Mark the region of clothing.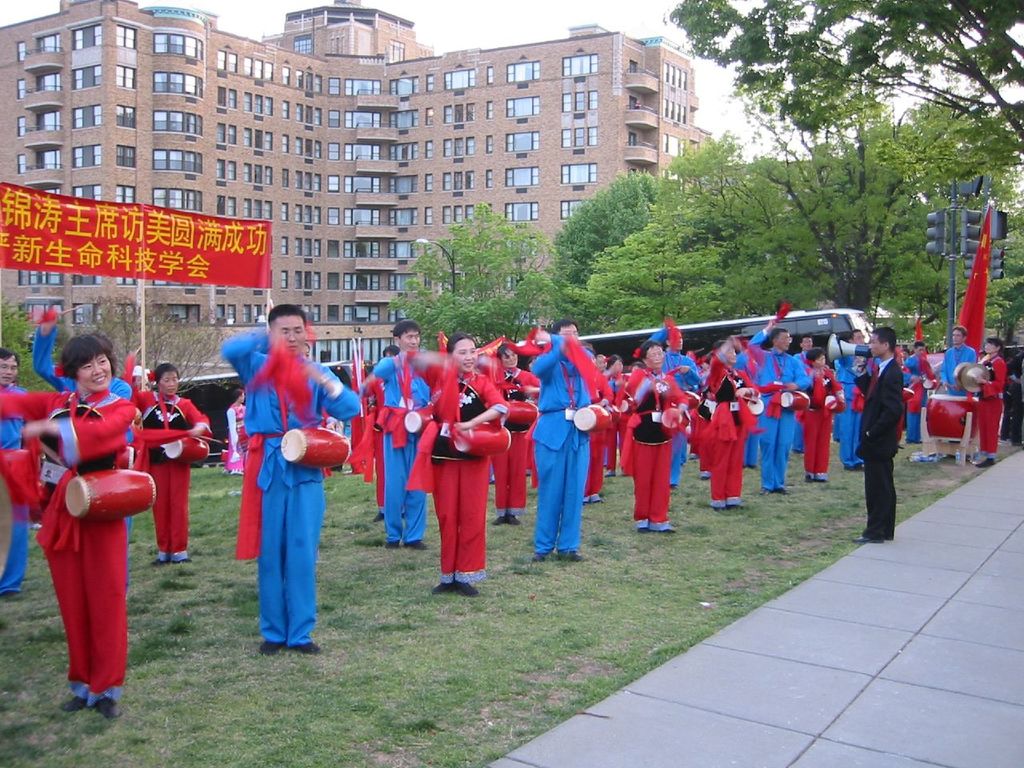
Region: BBox(362, 349, 426, 543).
